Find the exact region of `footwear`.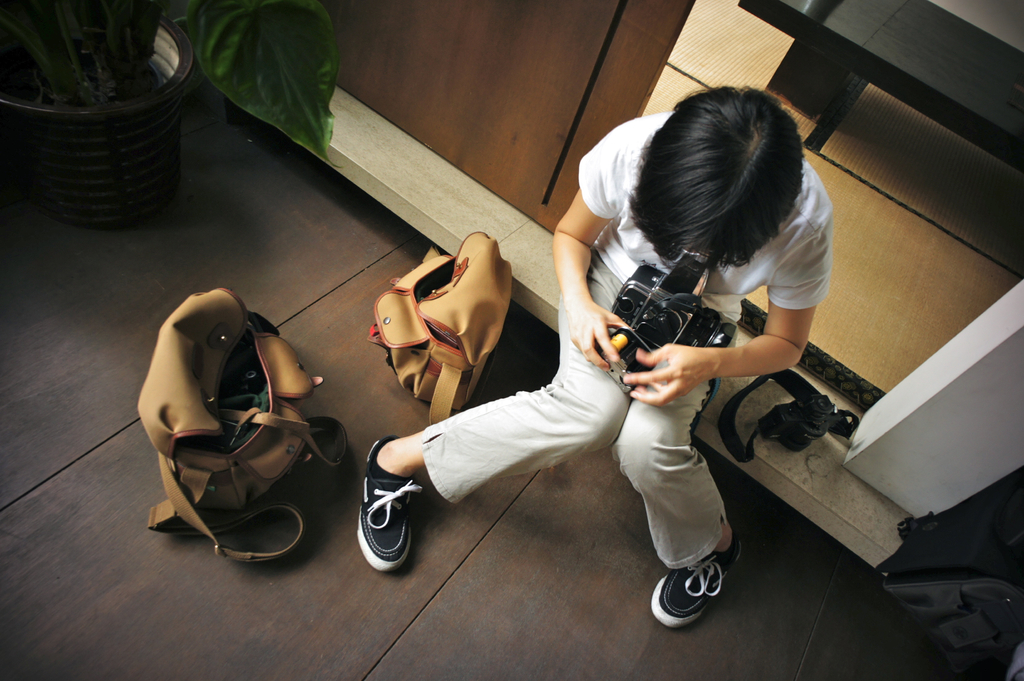
Exact region: select_region(354, 435, 425, 576).
